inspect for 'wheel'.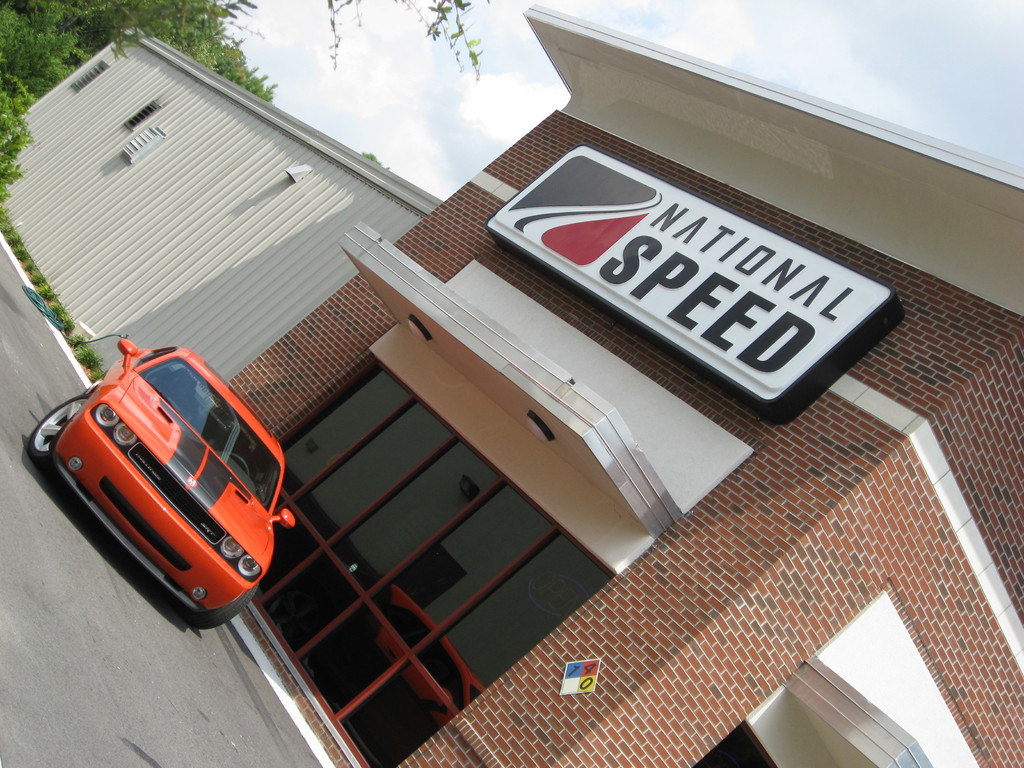
Inspection: 20,389,87,469.
